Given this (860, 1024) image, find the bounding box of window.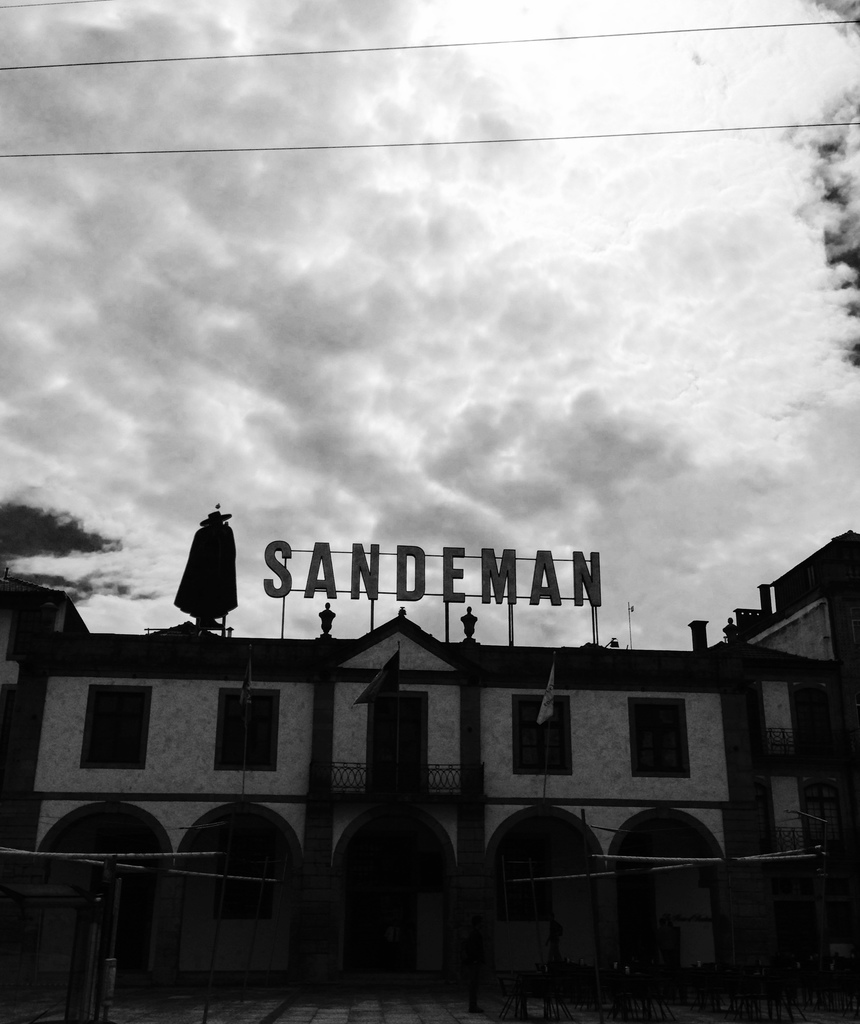
locate(516, 694, 575, 774).
